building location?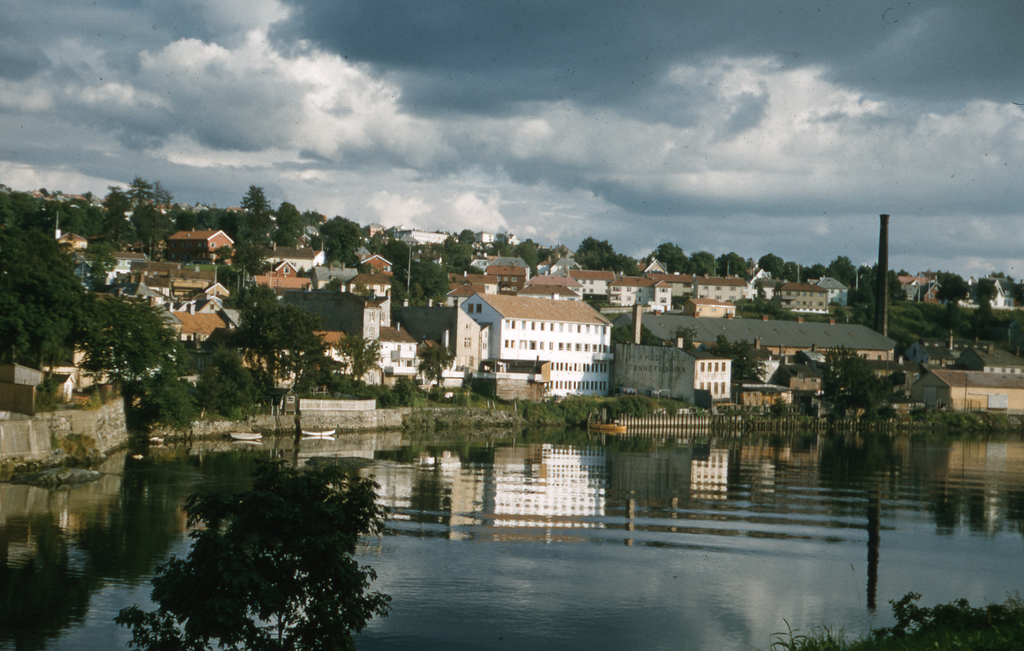
bbox(617, 309, 900, 359)
